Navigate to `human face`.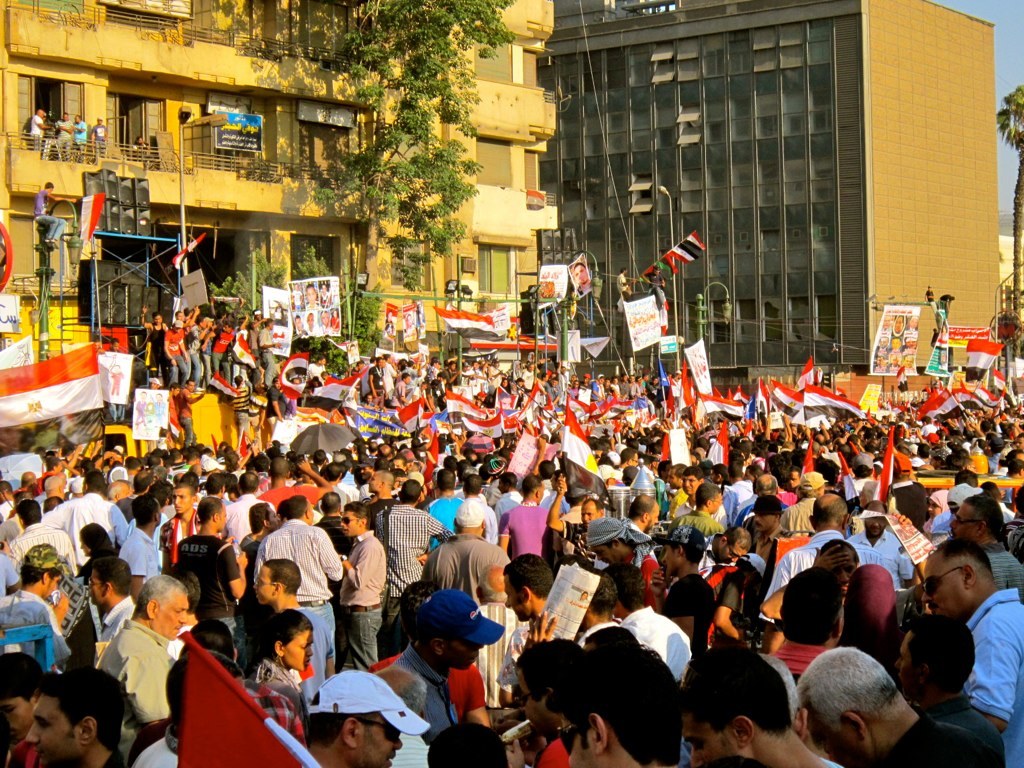
Navigation target: [285,626,318,674].
